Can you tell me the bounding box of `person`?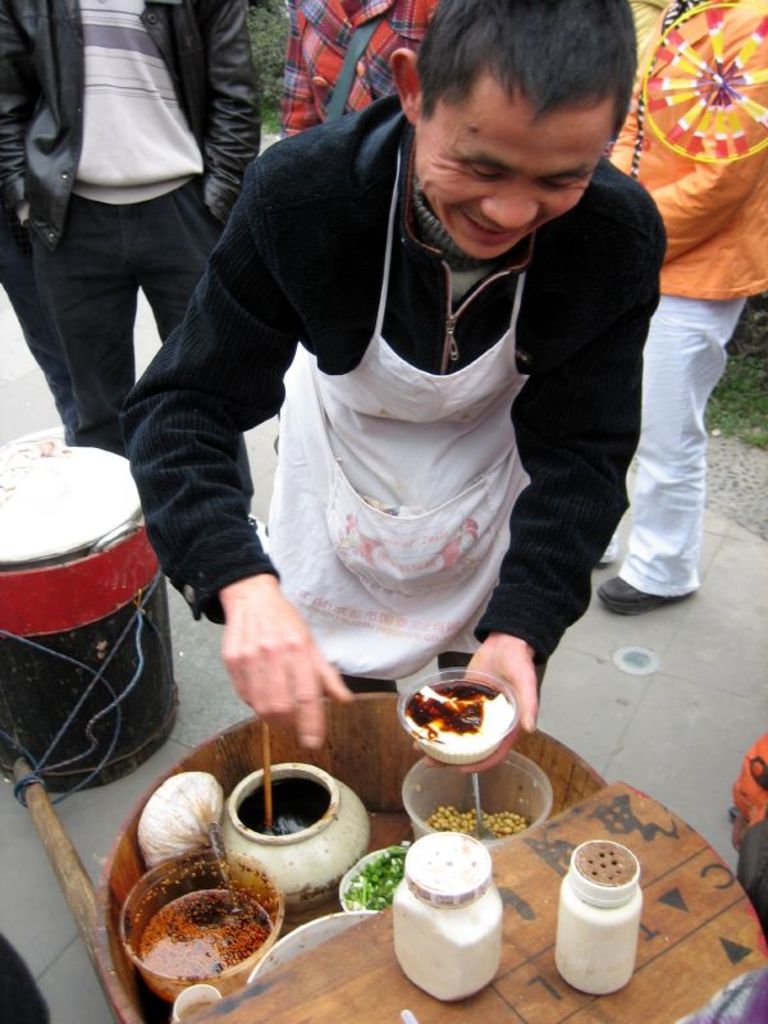
region(0, 0, 261, 461).
